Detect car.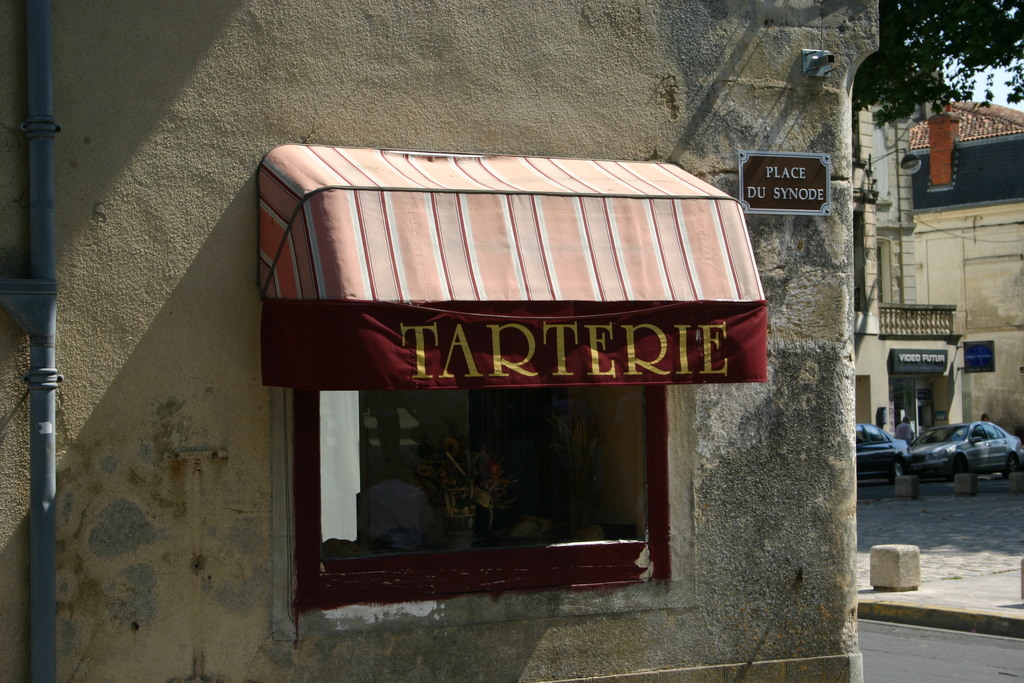
Detected at [left=897, top=418, right=1021, bottom=473].
